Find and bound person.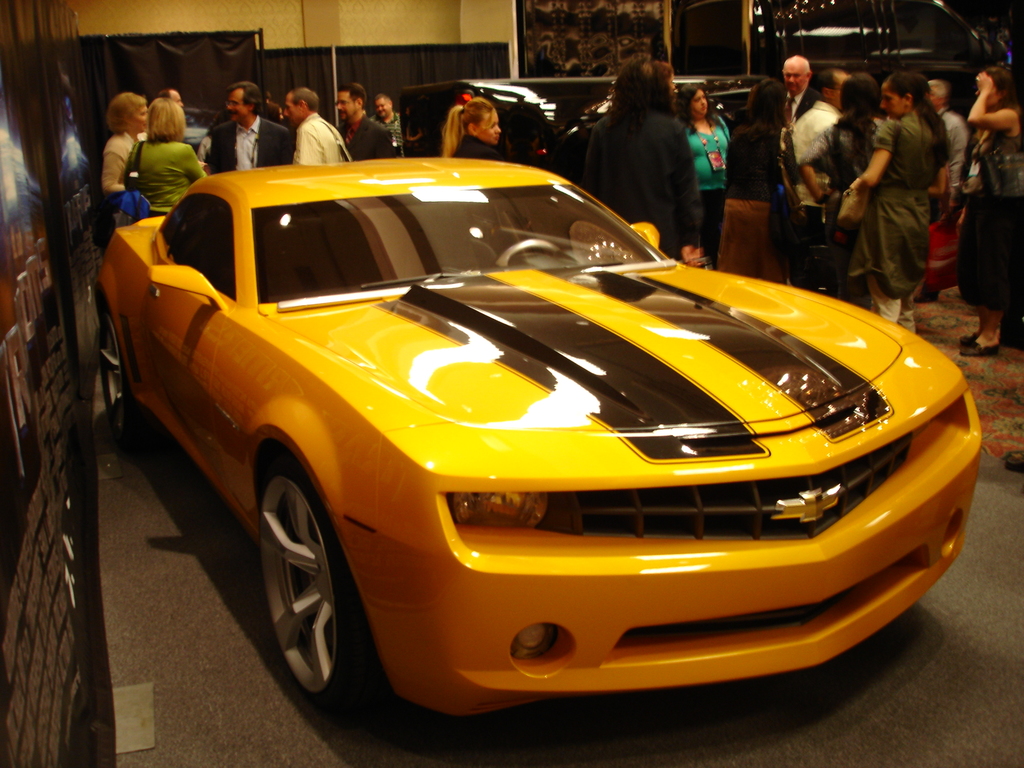
Bound: x1=285, y1=86, x2=352, y2=163.
